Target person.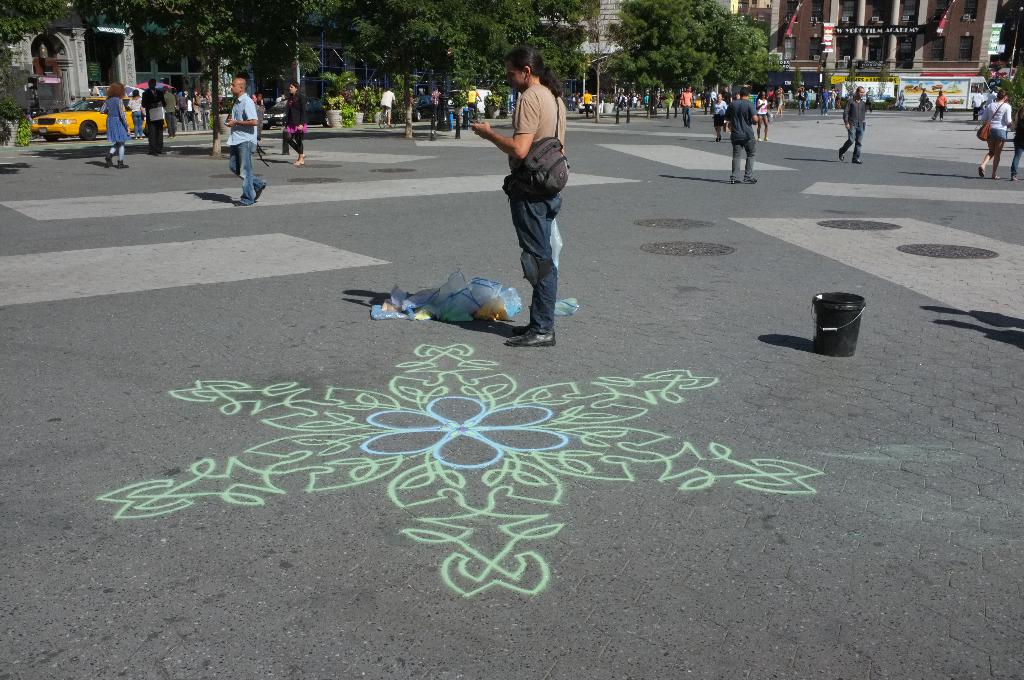
Target region: x1=916, y1=85, x2=931, y2=113.
